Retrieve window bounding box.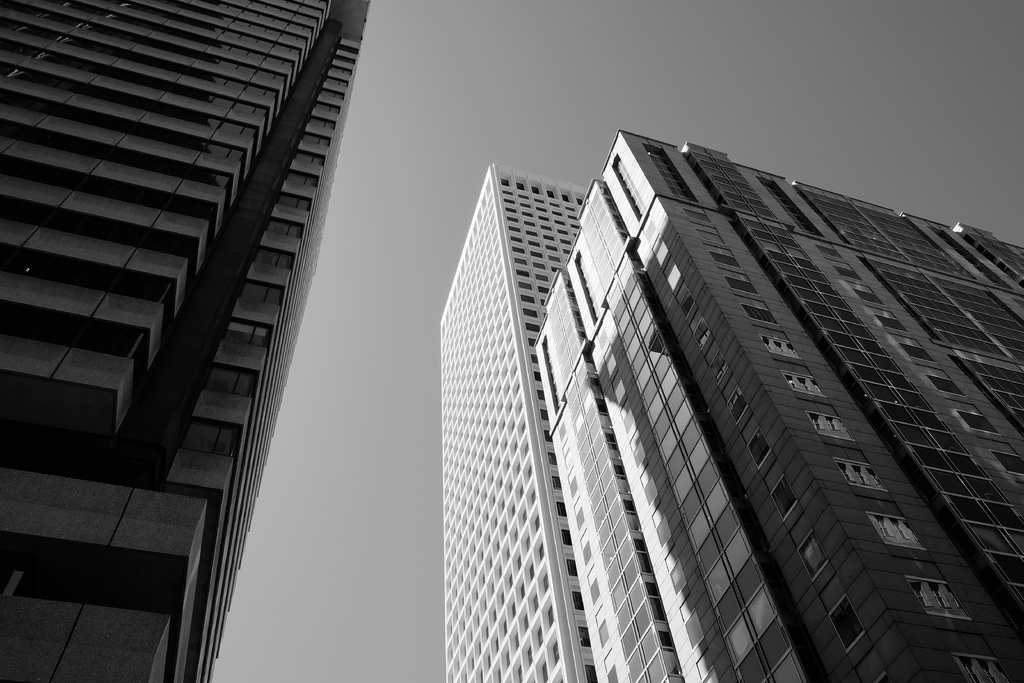
Bounding box: left=685, top=208, right=711, bottom=226.
